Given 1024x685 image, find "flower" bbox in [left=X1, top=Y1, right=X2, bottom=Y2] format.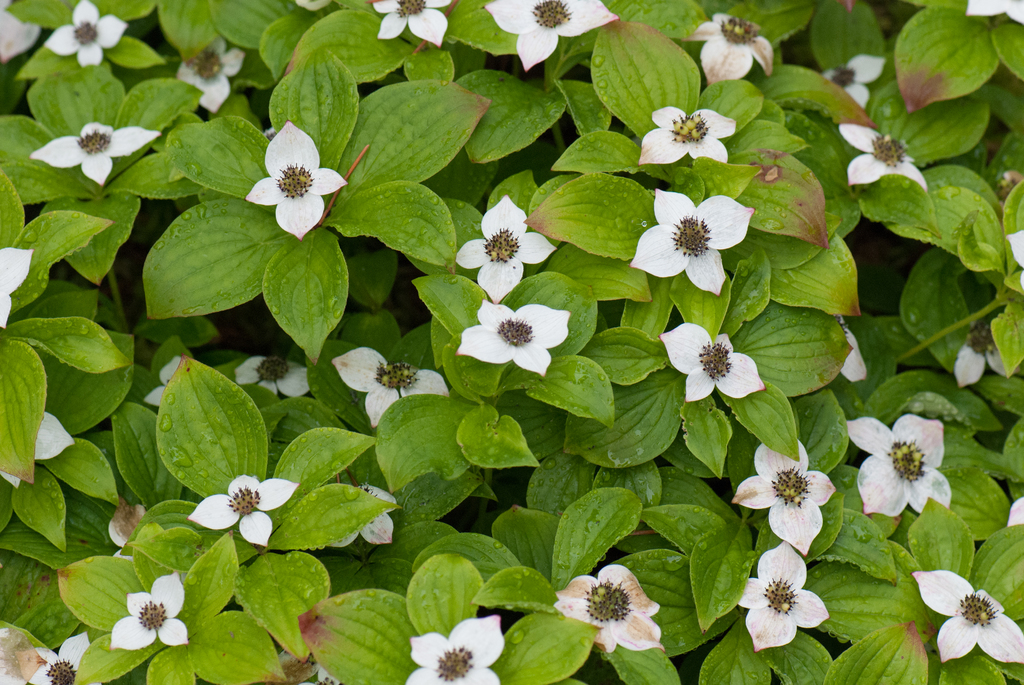
[left=632, top=187, right=753, bottom=292].
